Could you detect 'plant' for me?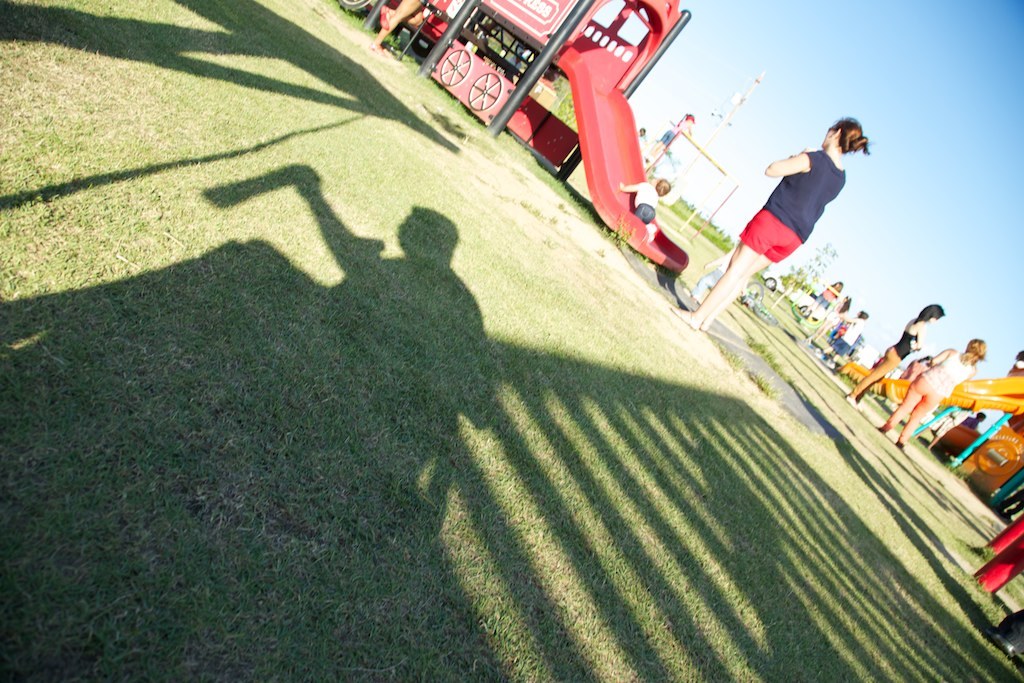
Detection result: (743,336,793,385).
